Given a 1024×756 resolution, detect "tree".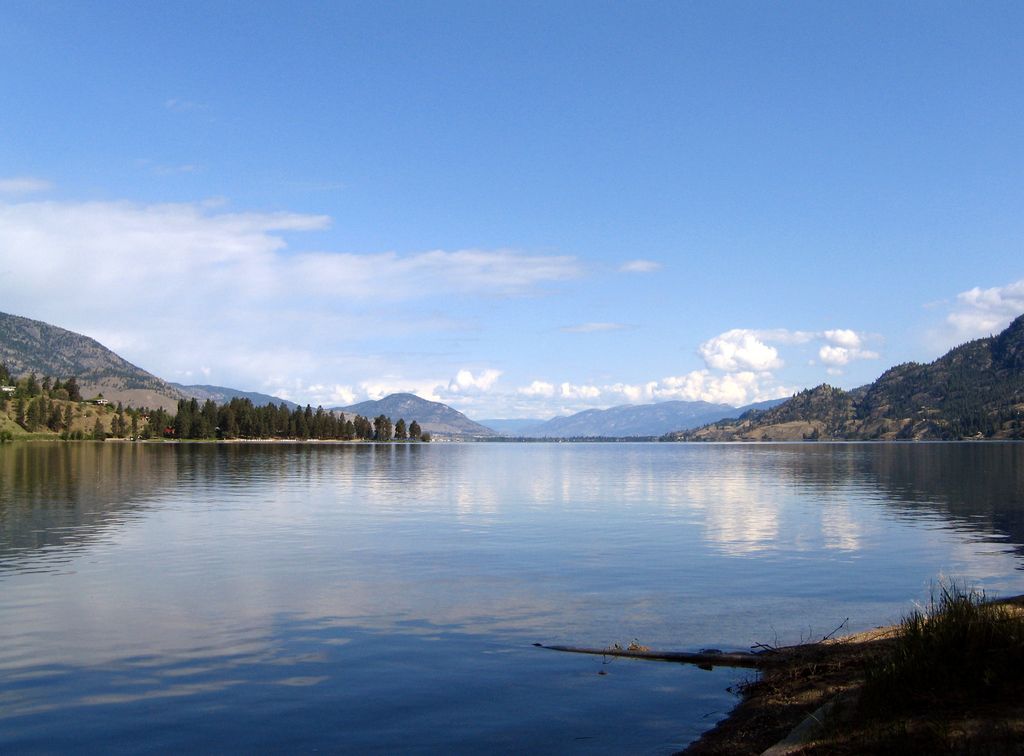
<box>129,410,142,446</box>.
